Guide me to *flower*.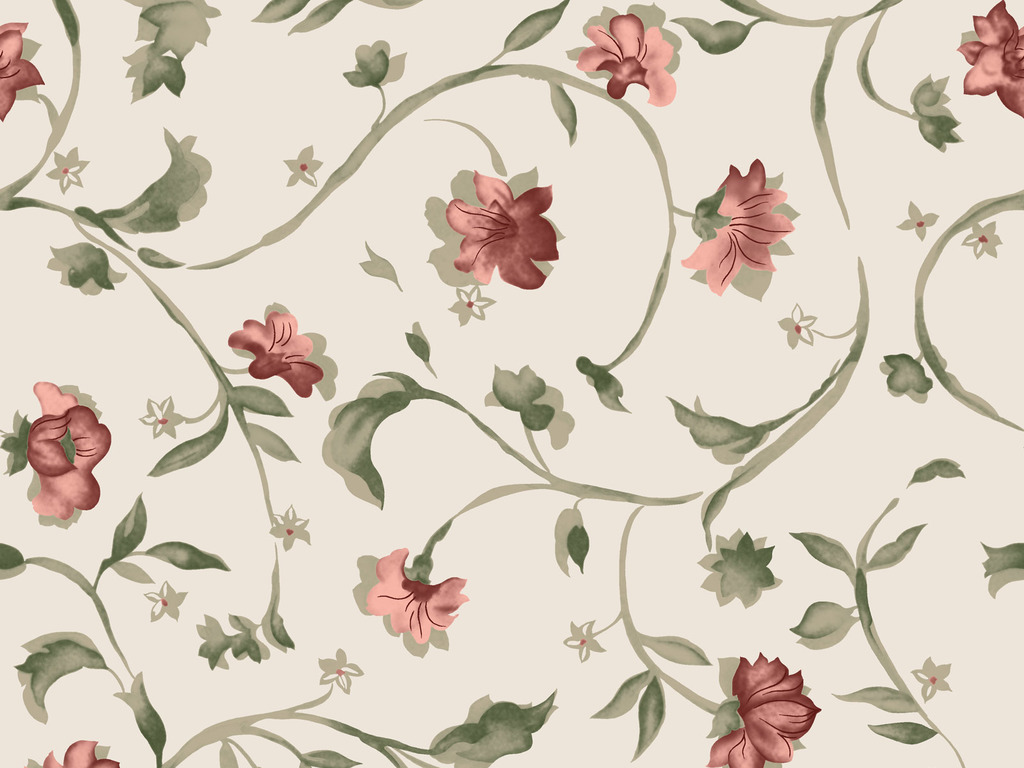
Guidance: select_region(314, 648, 362, 697).
